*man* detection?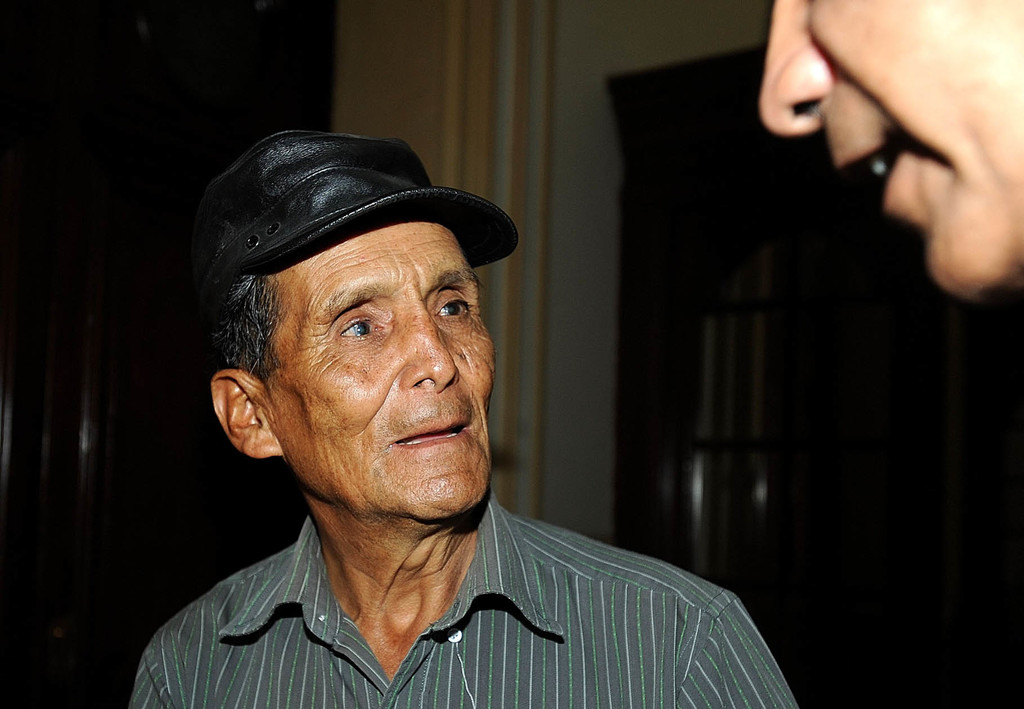
BBox(103, 132, 784, 696)
